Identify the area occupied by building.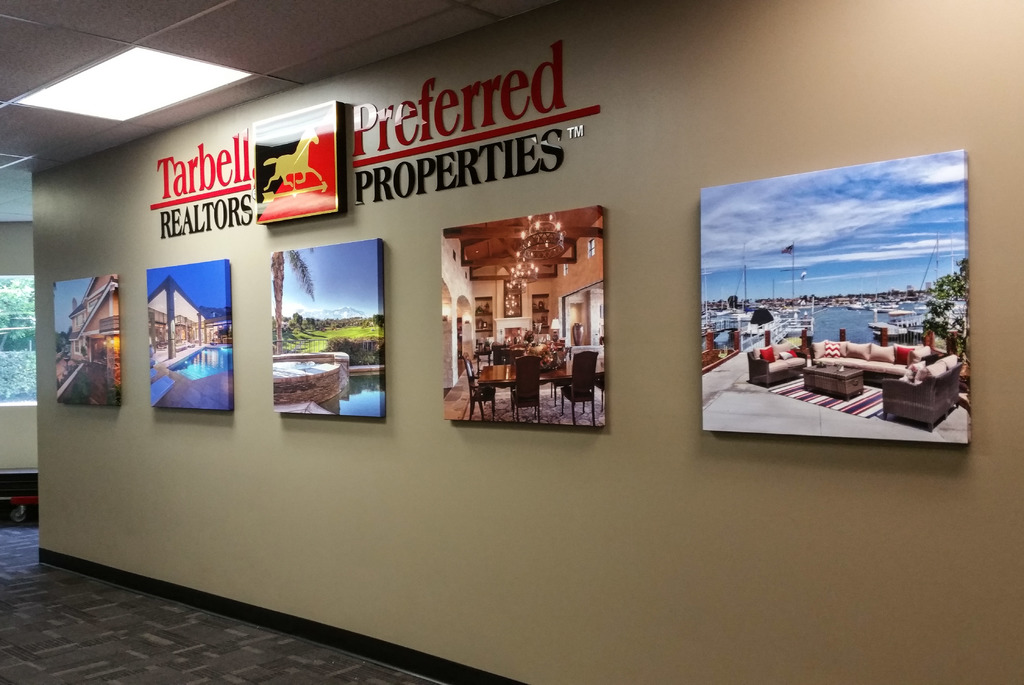
Area: bbox=[0, 0, 1023, 684].
